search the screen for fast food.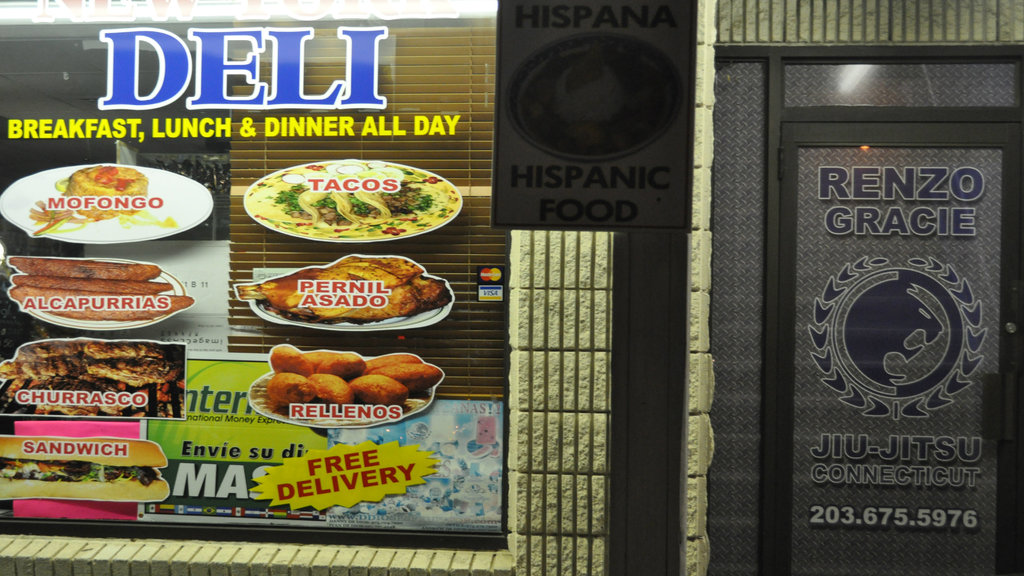
Found at pyautogui.locateOnScreen(239, 331, 433, 414).
